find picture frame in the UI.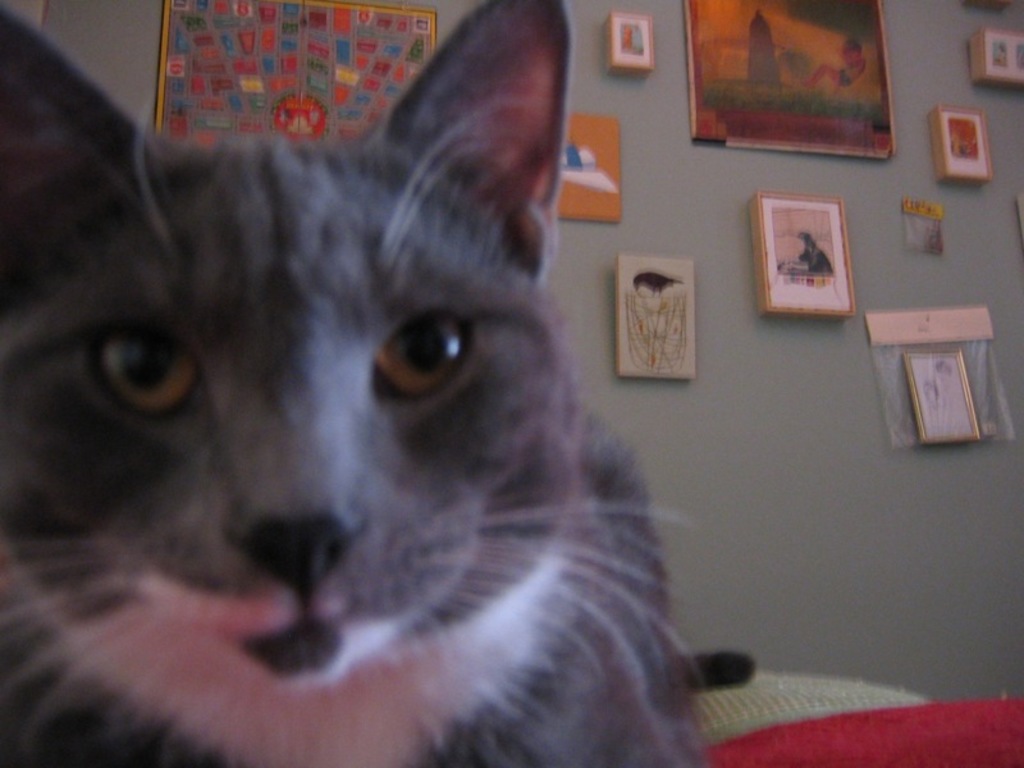
UI element at 155:0:435:140.
